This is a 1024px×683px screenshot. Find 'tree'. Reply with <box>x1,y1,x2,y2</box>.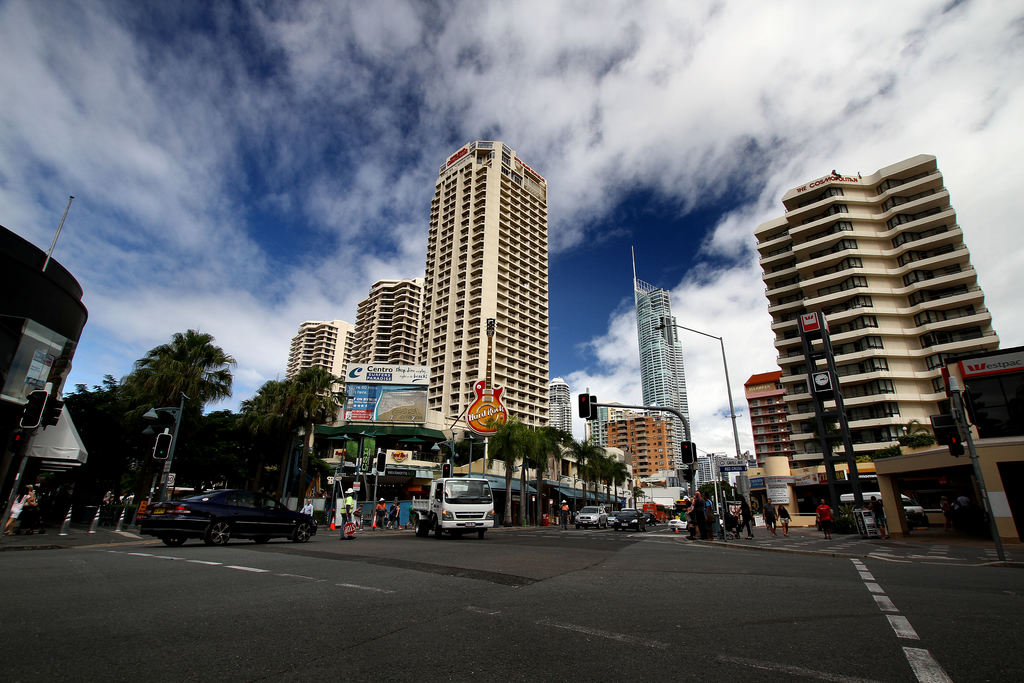
<box>205,404,244,489</box>.
